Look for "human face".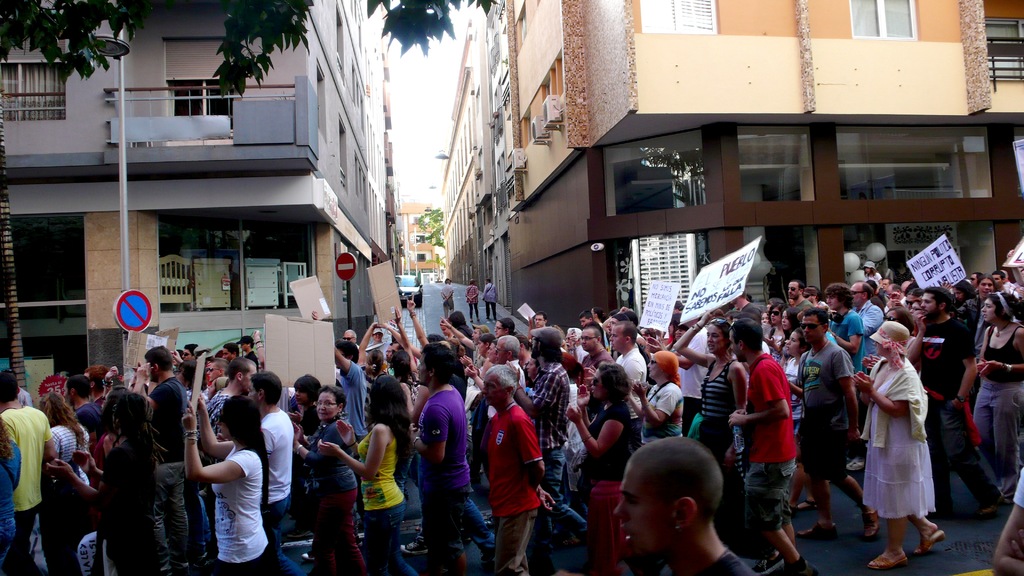
Found: [left=863, top=269, right=869, bottom=276].
